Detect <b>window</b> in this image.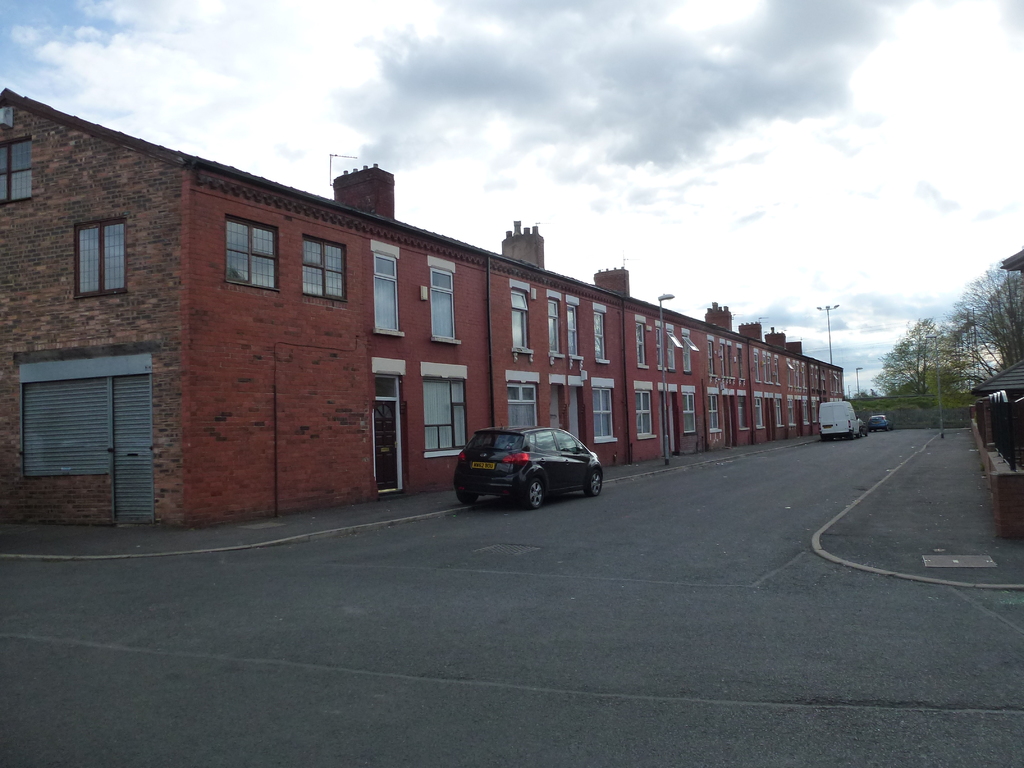
Detection: (left=787, top=396, right=797, bottom=426).
